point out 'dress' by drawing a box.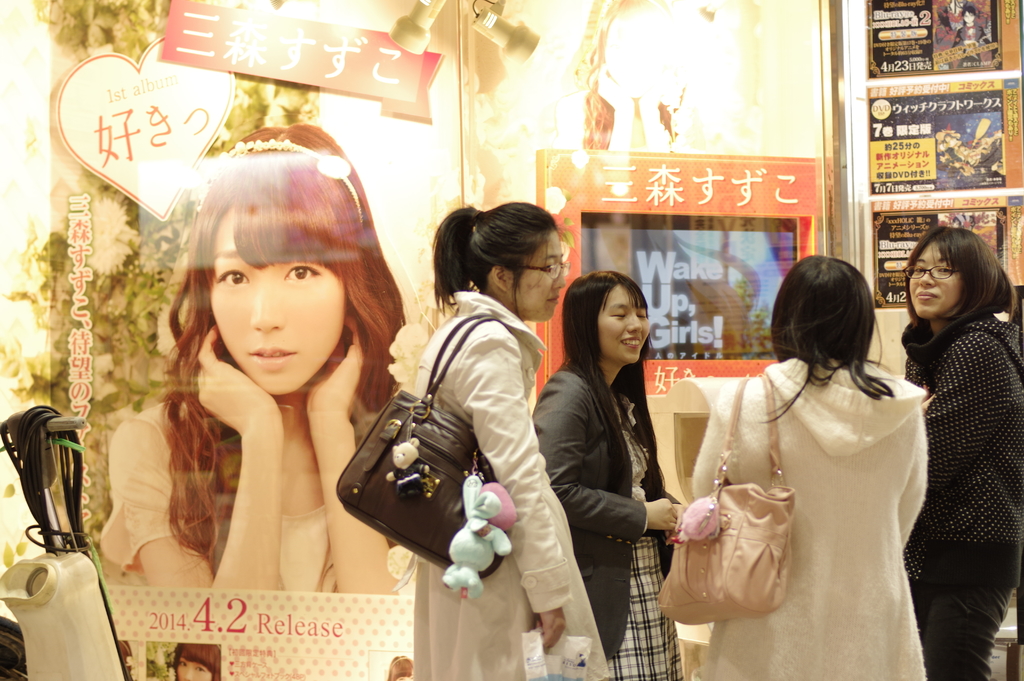
box=[607, 391, 684, 680].
